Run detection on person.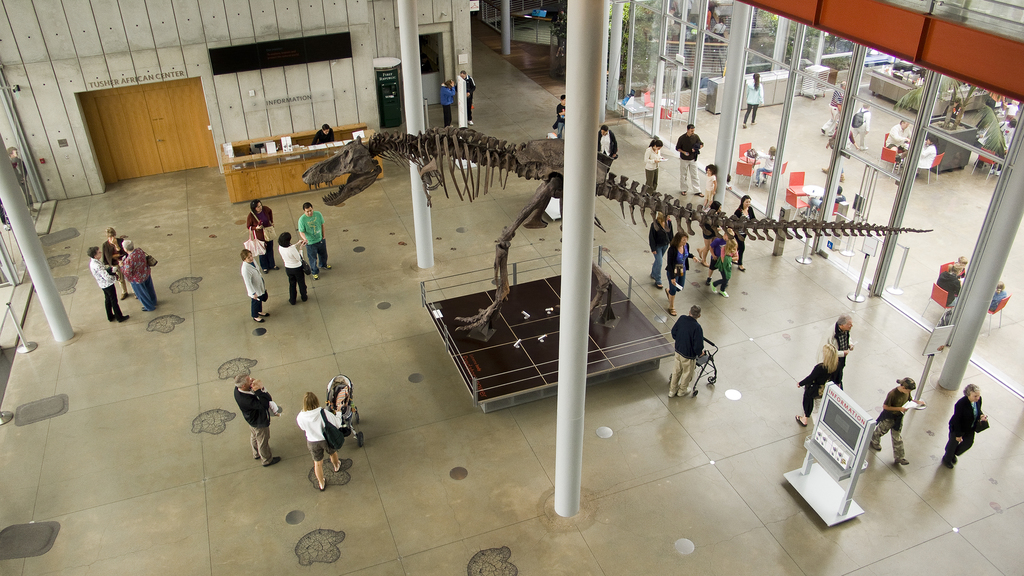
Result: 667,228,693,312.
